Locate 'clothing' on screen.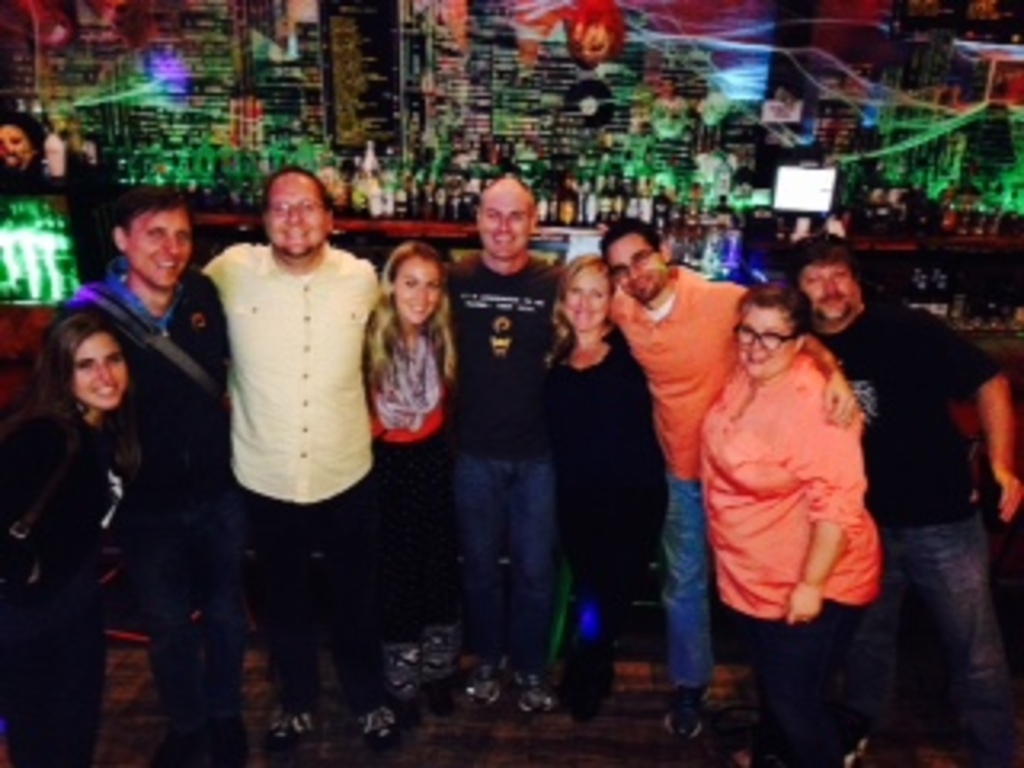
On screen at <box>198,234,381,720</box>.
